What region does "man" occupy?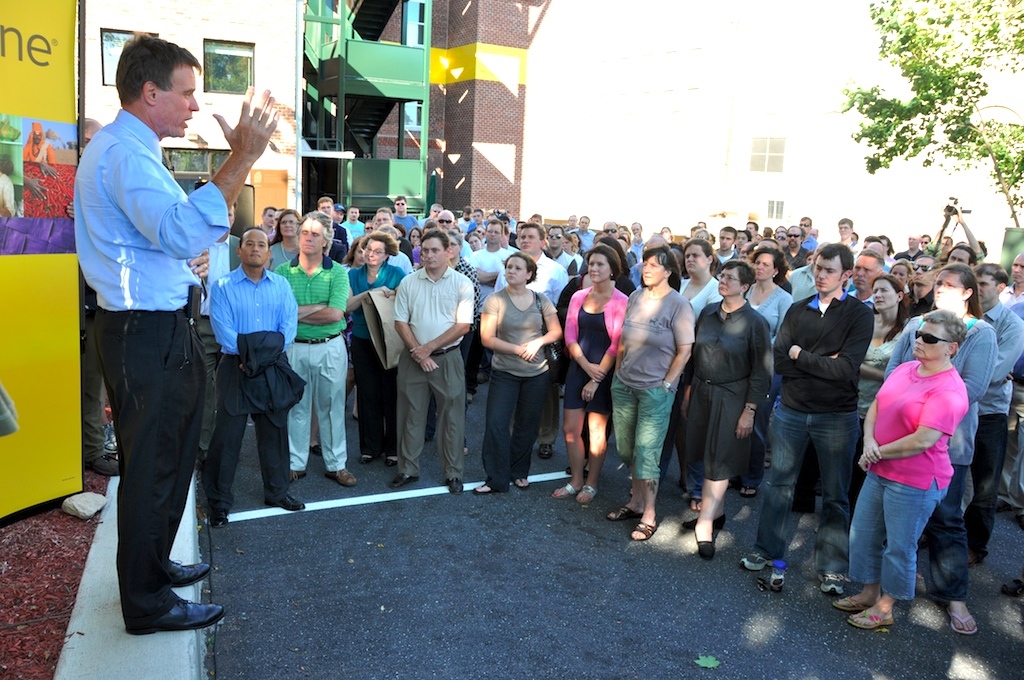
<region>427, 203, 443, 225</region>.
